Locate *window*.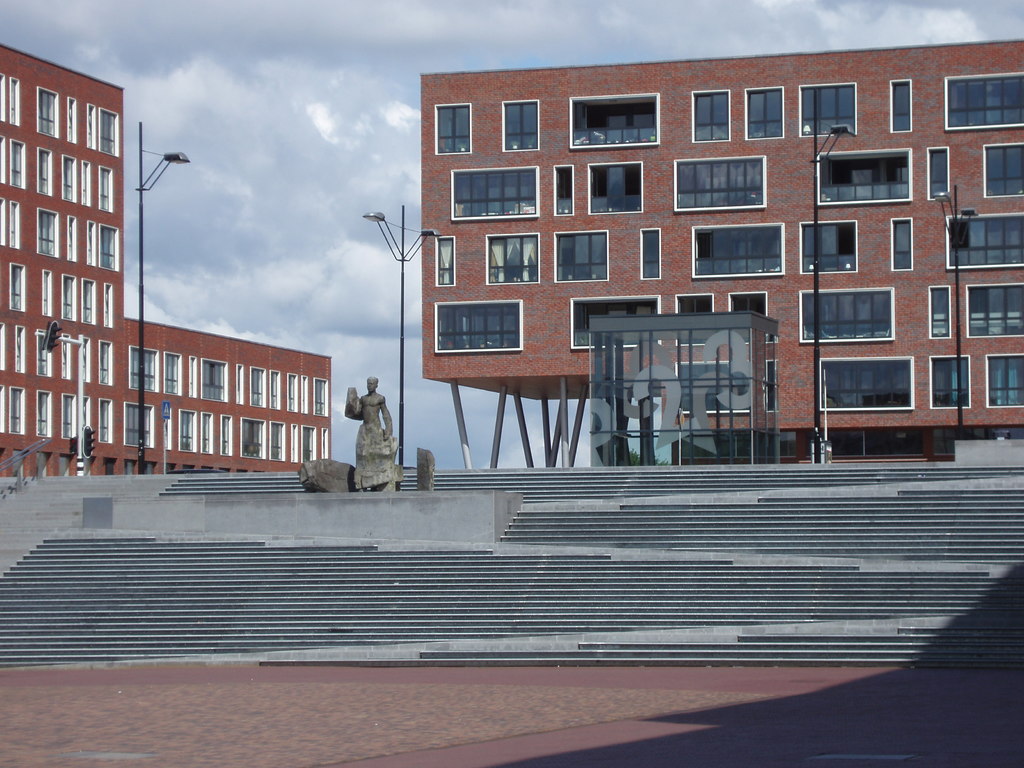
Bounding box: <region>929, 355, 972, 410</region>.
